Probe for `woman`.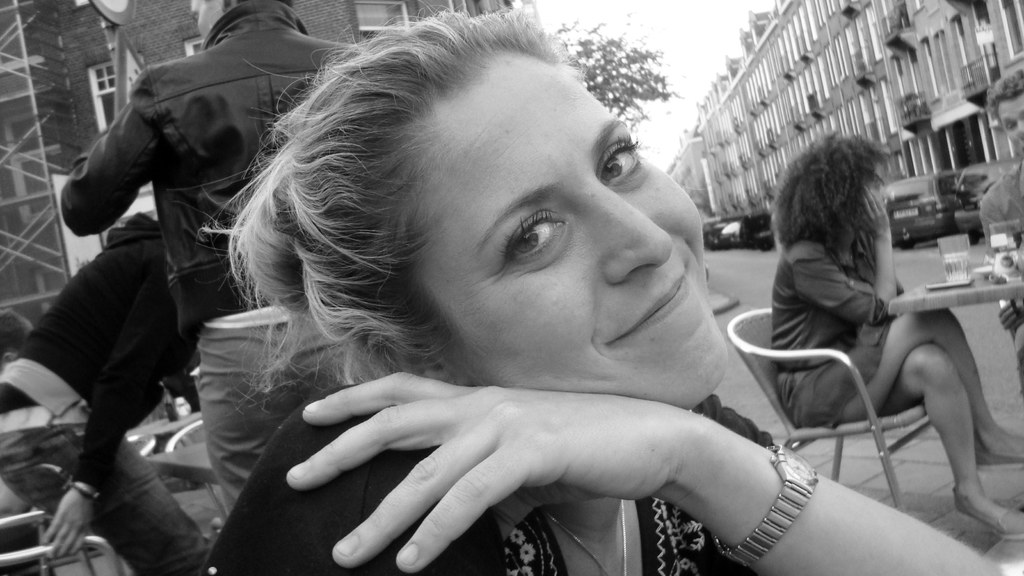
Probe result: (765,130,1023,549).
